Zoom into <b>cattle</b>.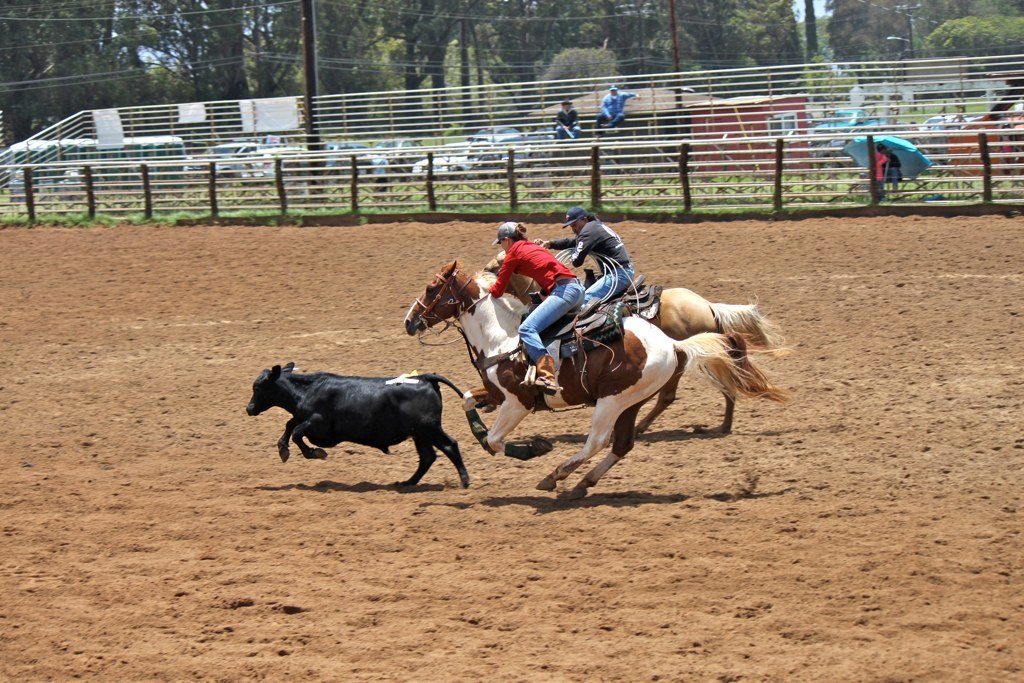
Zoom target: region(481, 251, 785, 437).
